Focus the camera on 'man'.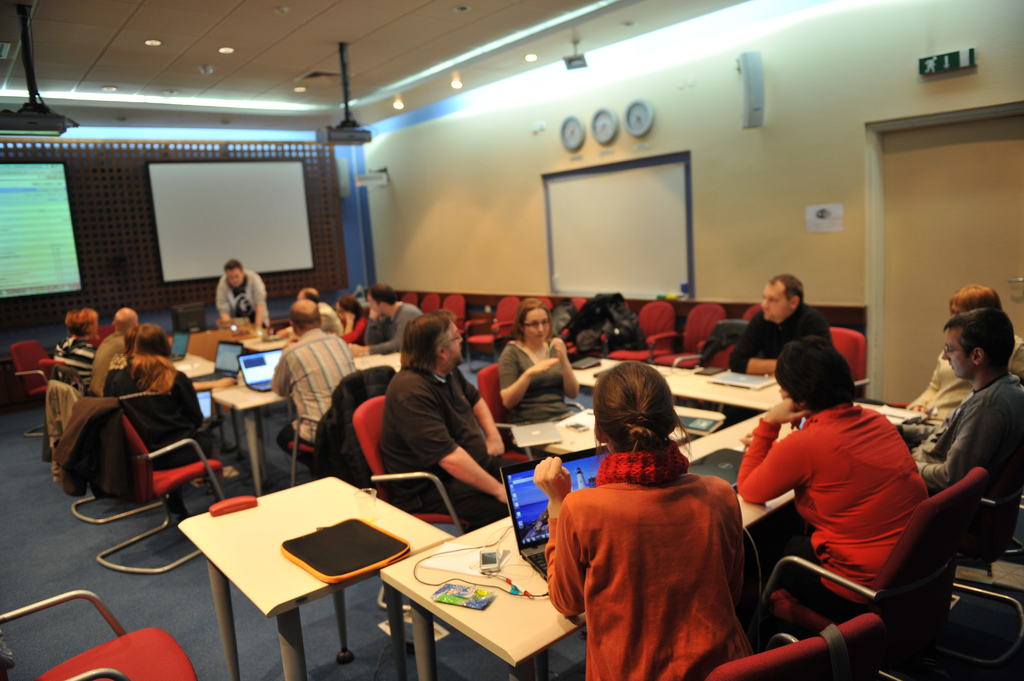
Focus region: box=[221, 257, 273, 330].
